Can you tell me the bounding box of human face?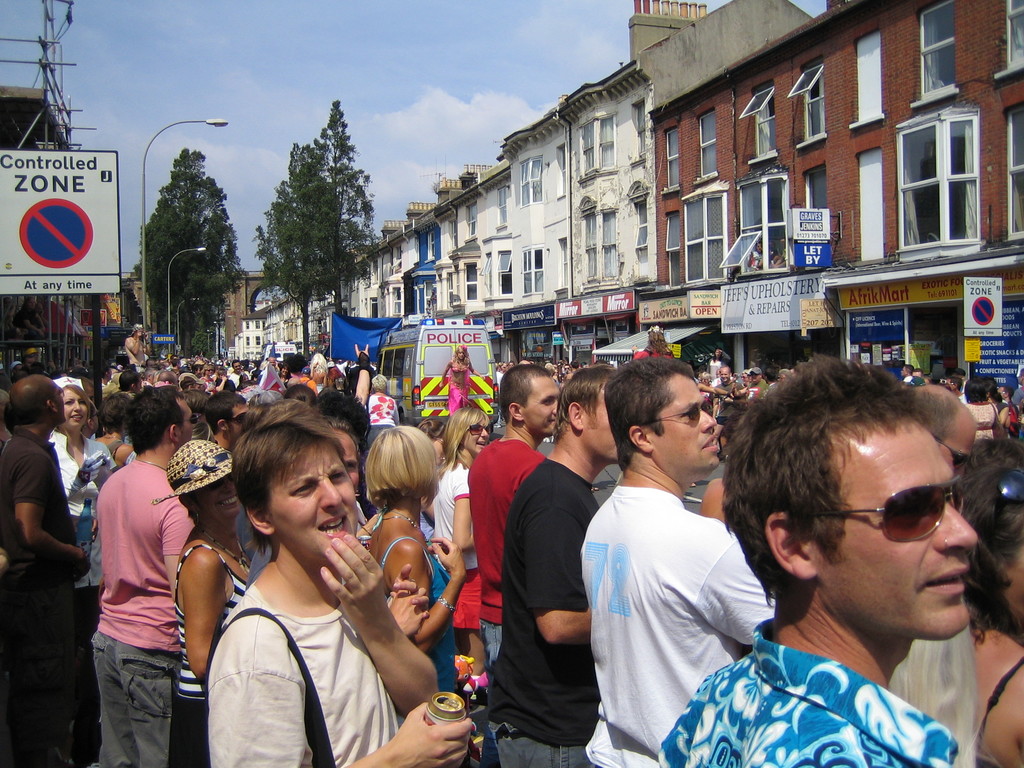
x1=521 y1=371 x2=563 y2=435.
